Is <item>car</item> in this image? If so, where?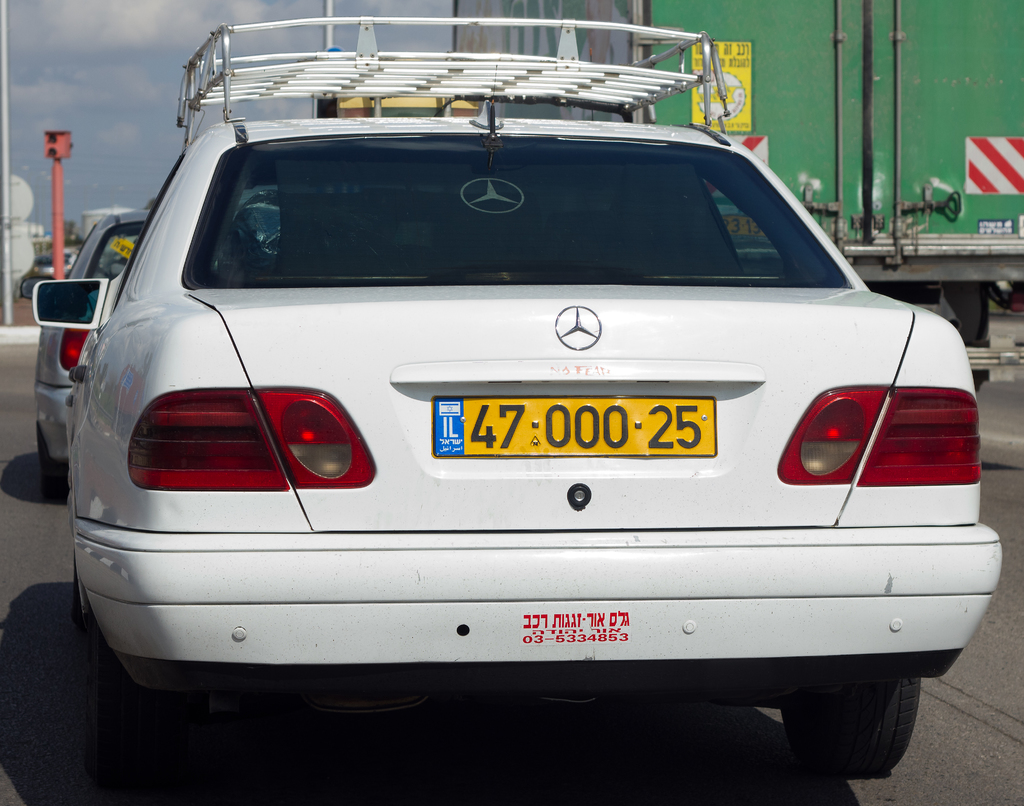
Yes, at (x1=43, y1=64, x2=1004, y2=768).
